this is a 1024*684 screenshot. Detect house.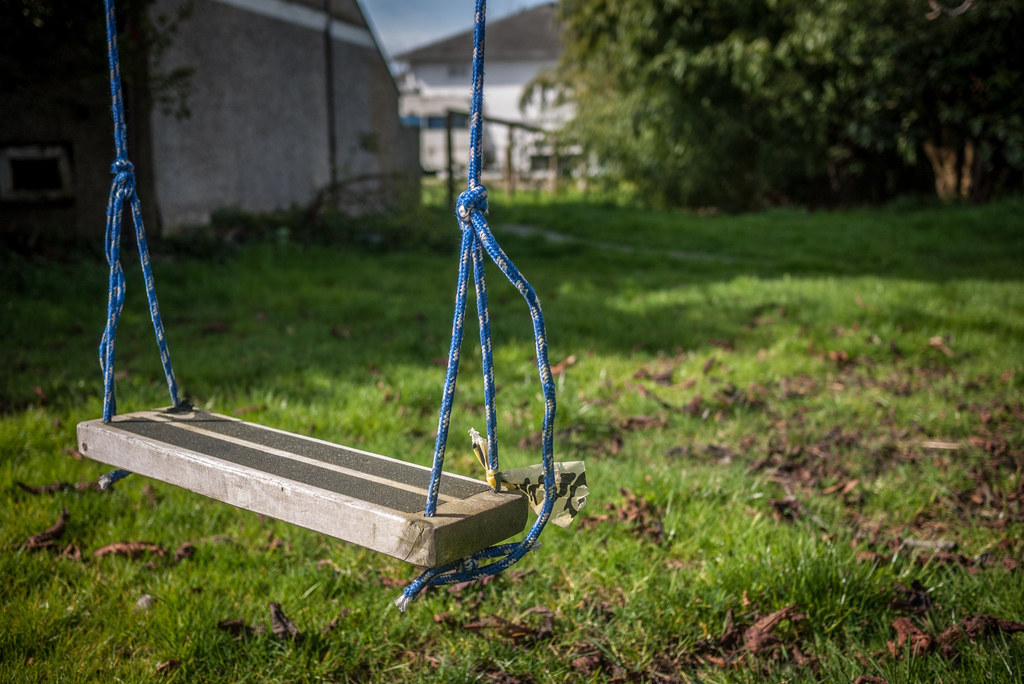
crop(4, 0, 426, 247).
